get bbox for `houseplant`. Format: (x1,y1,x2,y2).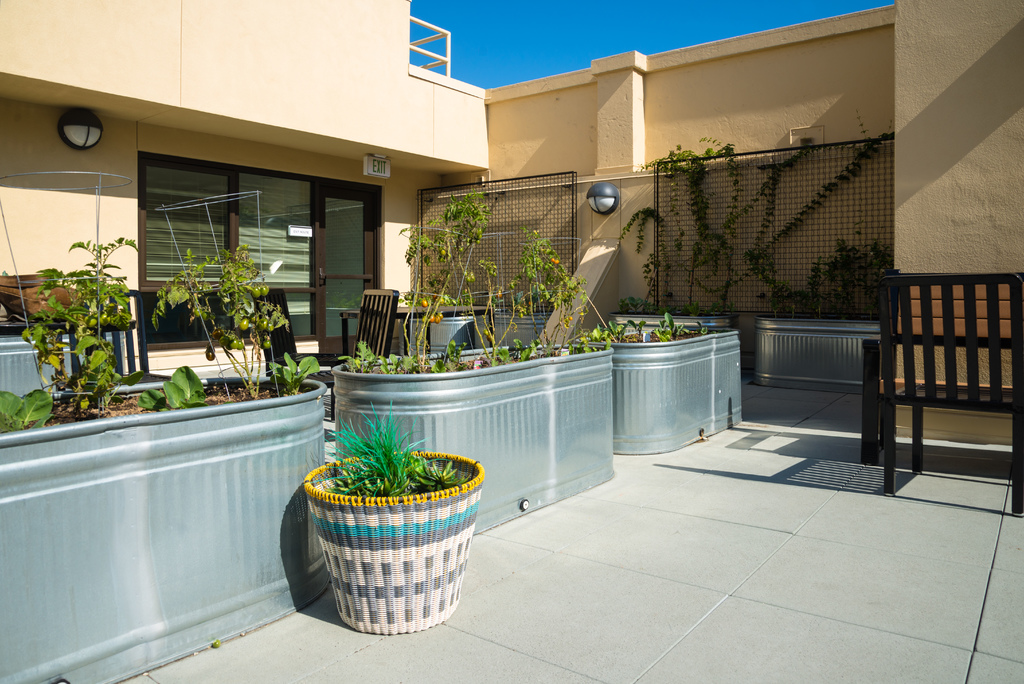
(301,405,480,633).
